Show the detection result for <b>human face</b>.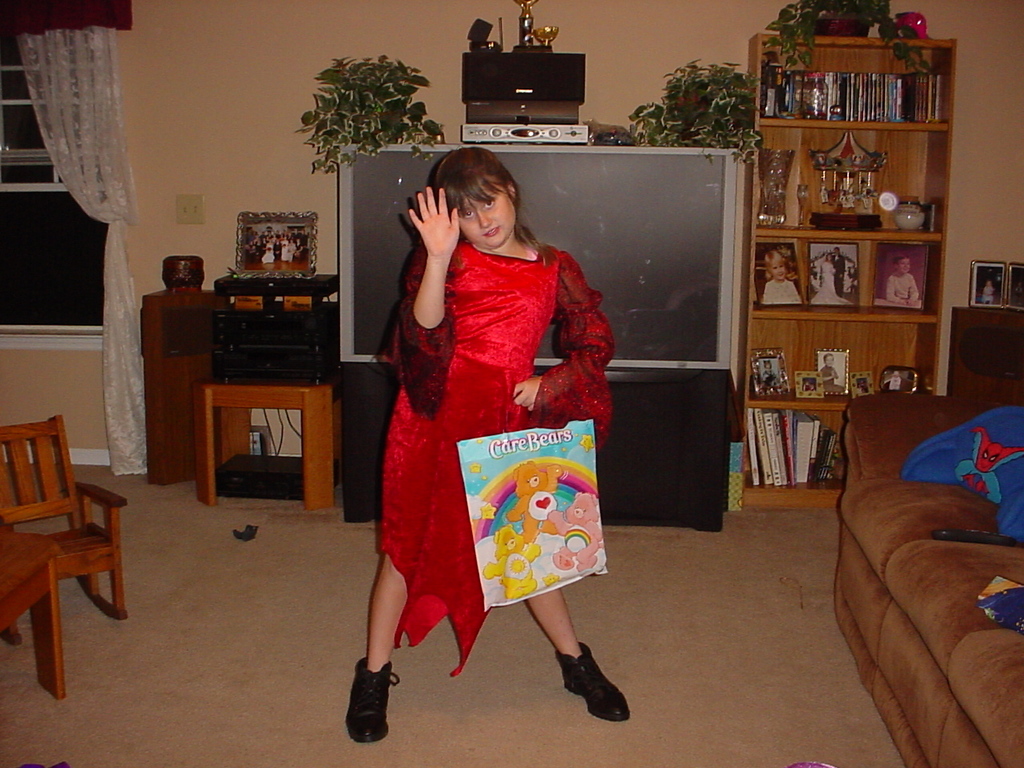
region(458, 185, 514, 249).
